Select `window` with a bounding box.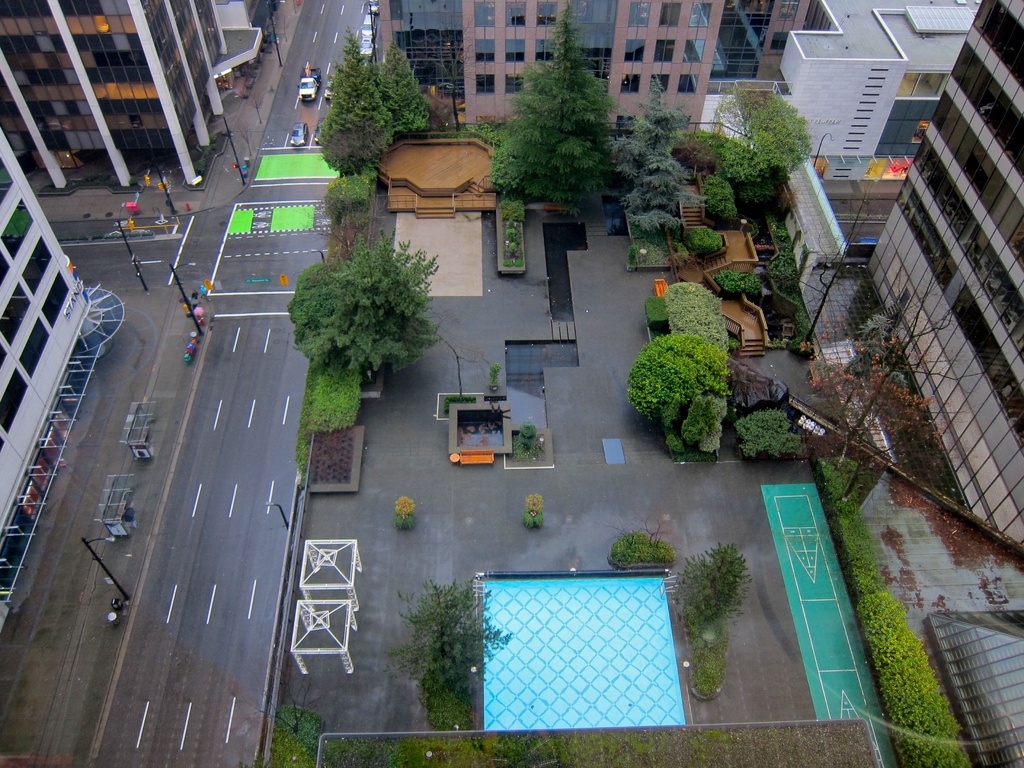
select_region(575, 0, 618, 83).
